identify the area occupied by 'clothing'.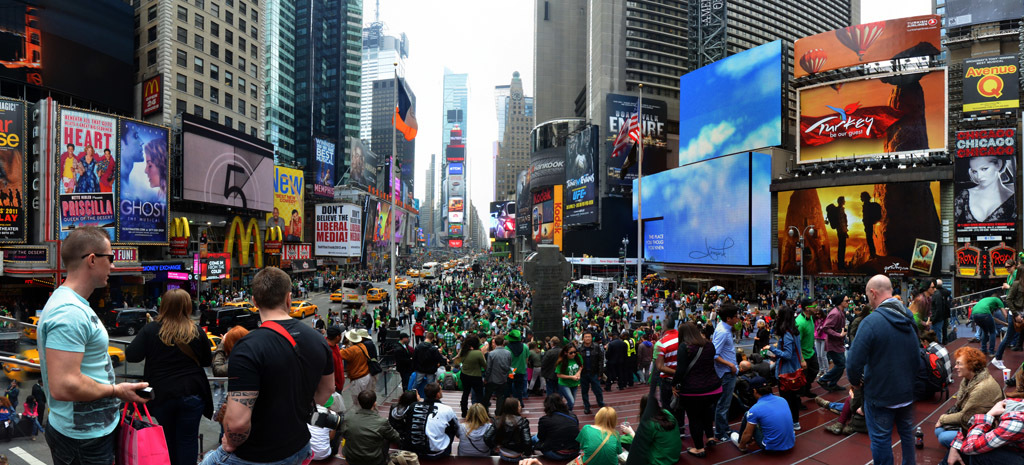
Area: <region>928, 291, 951, 342</region>.
